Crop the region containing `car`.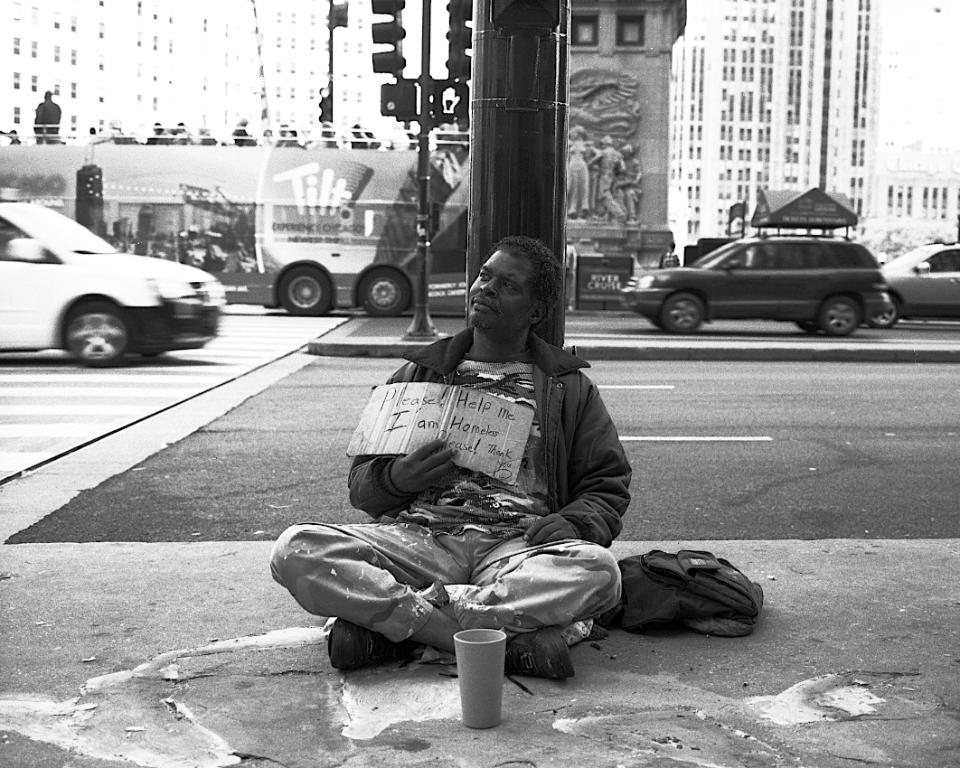
Crop region: bbox=[0, 195, 222, 361].
